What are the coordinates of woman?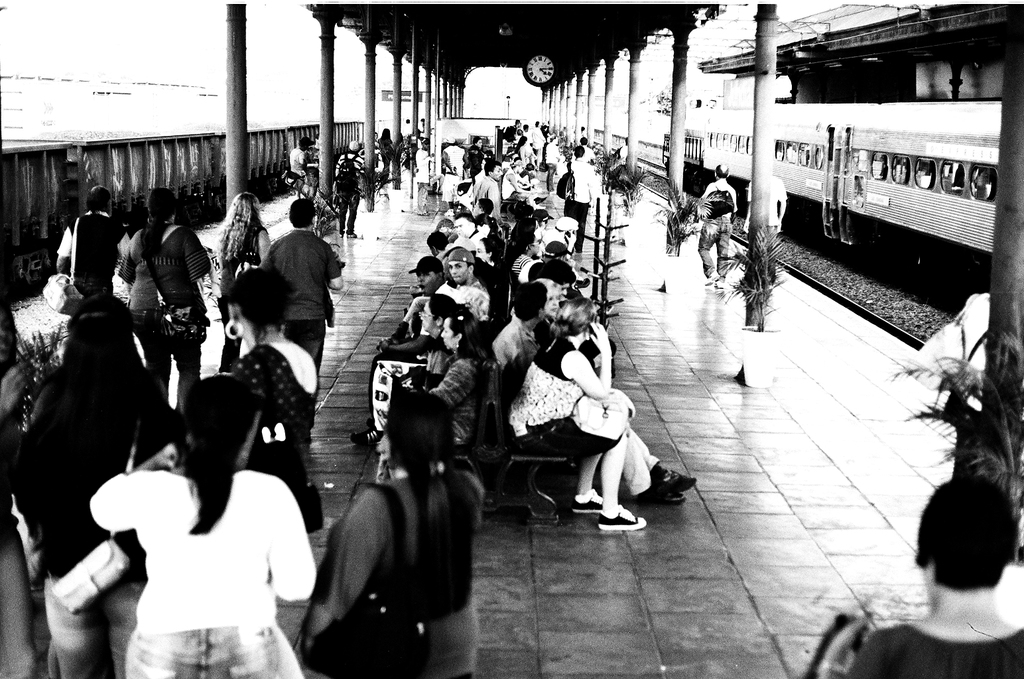
bbox=[834, 469, 1023, 678].
